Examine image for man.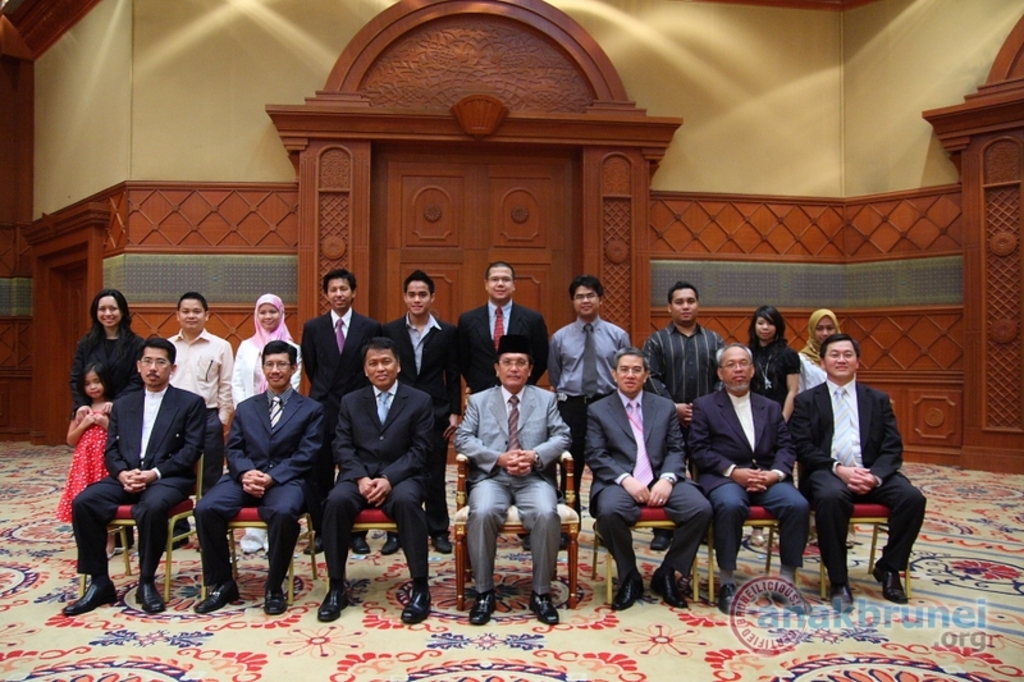
Examination result: 160,289,236,549.
